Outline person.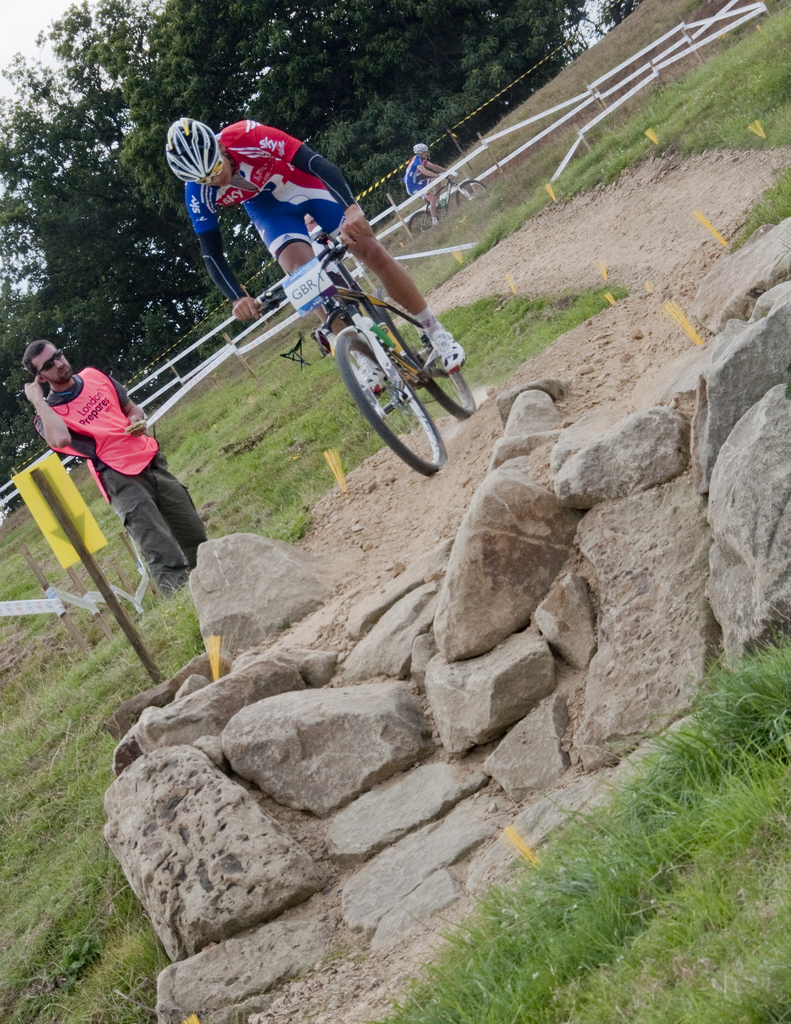
Outline: {"x1": 164, "y1": 116, "x2": 469, "y2": 379}.
